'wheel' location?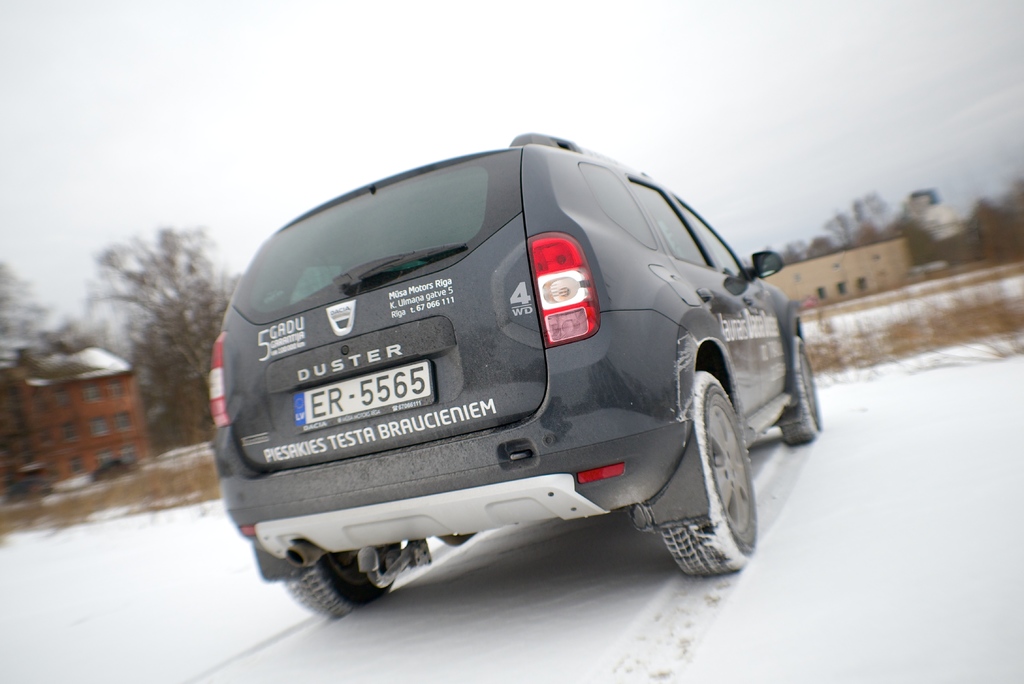
{"x1": 776, "y1": 337, "x2": 825, "y2": 446}
